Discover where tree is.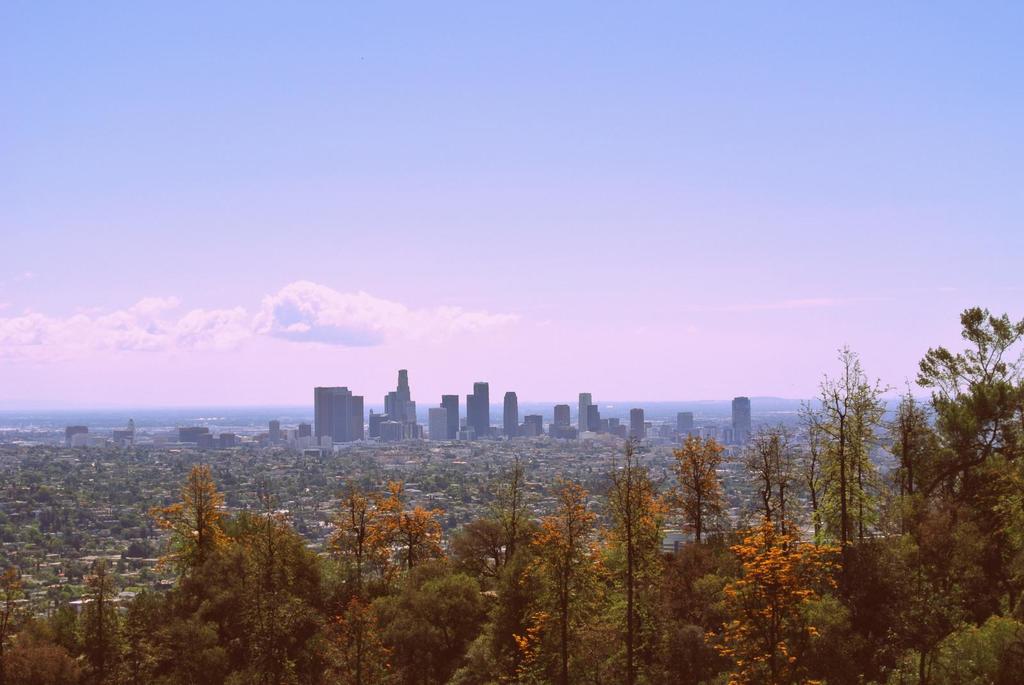
Discovered at left=859, top=501, right=994, bottom=684.
